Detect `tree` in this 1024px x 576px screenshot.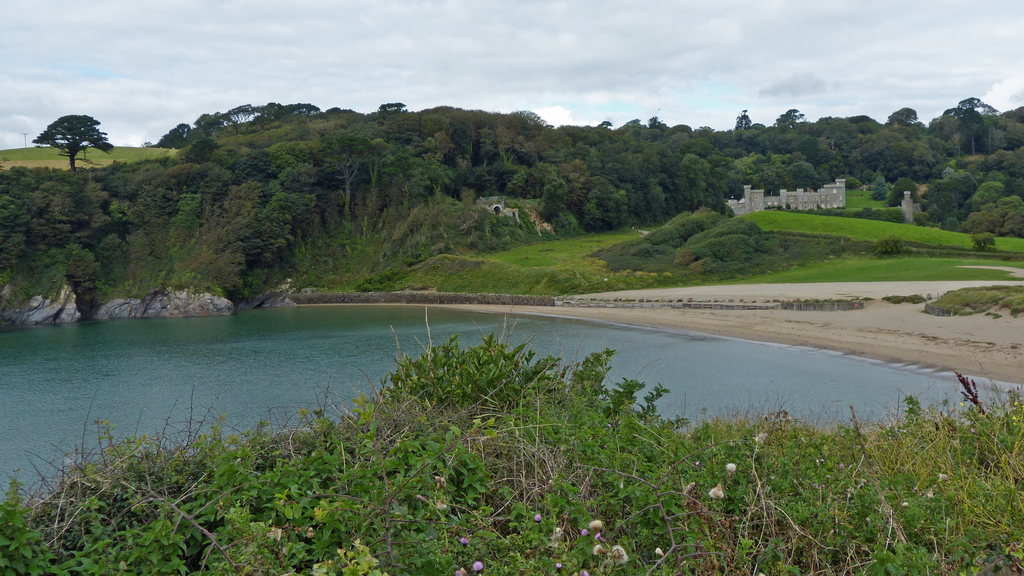
Detection: x1=738 y1=161 x2=781 y2=193.
